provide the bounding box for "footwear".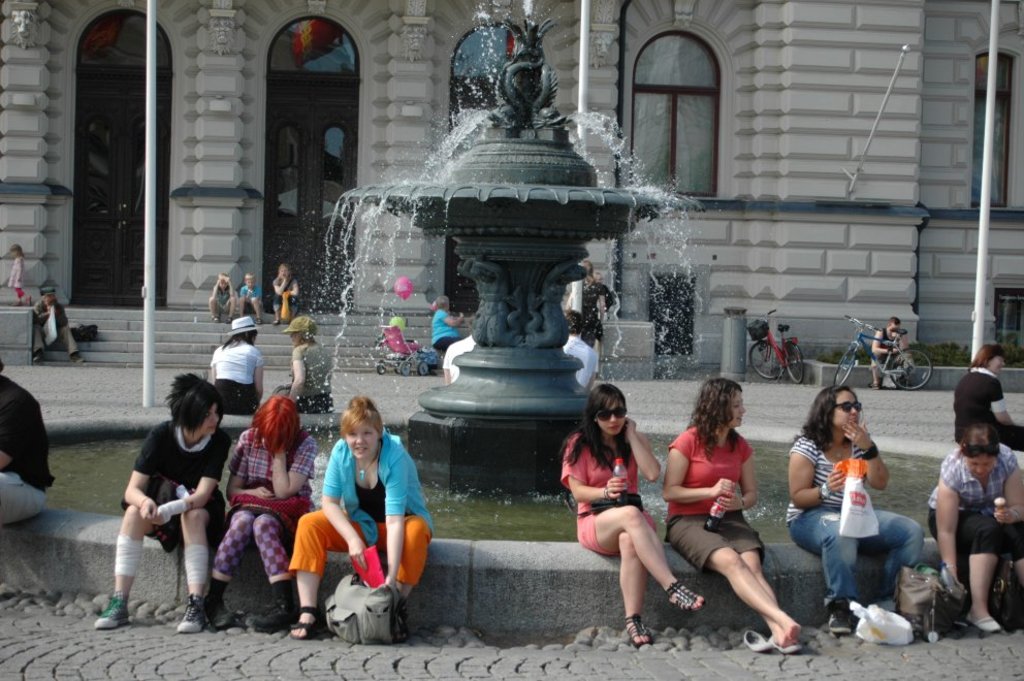
x1=664, y1=585, x2=705, y2=614.
